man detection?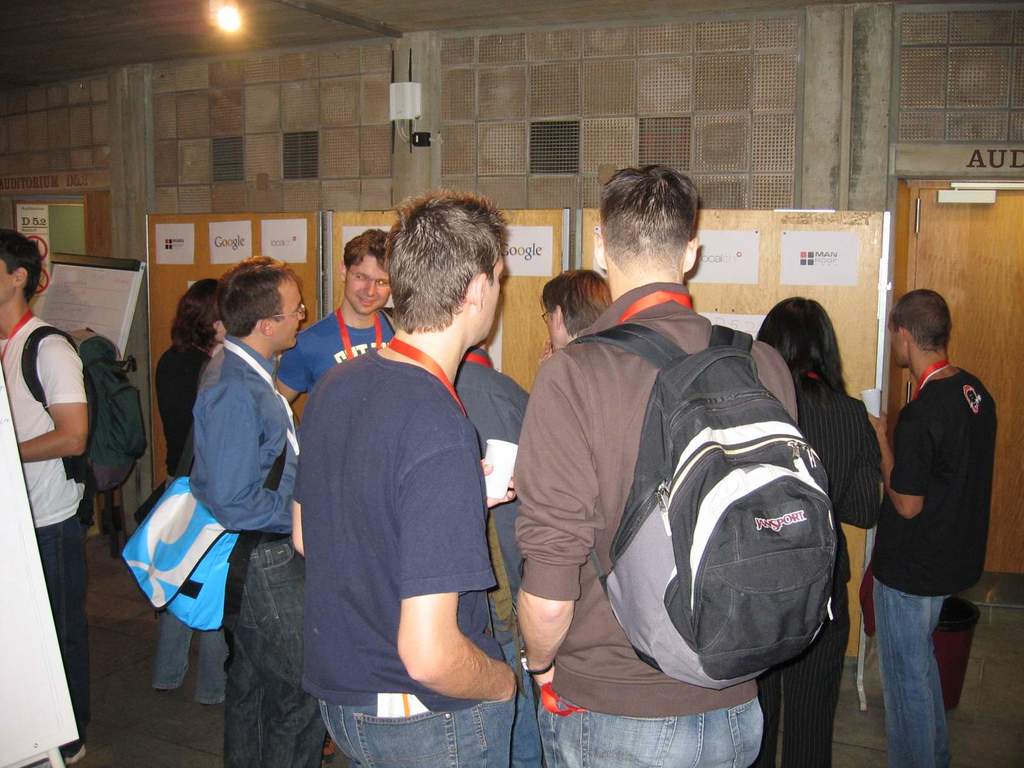
(left=273, top=229, right=397, bottom=403)
